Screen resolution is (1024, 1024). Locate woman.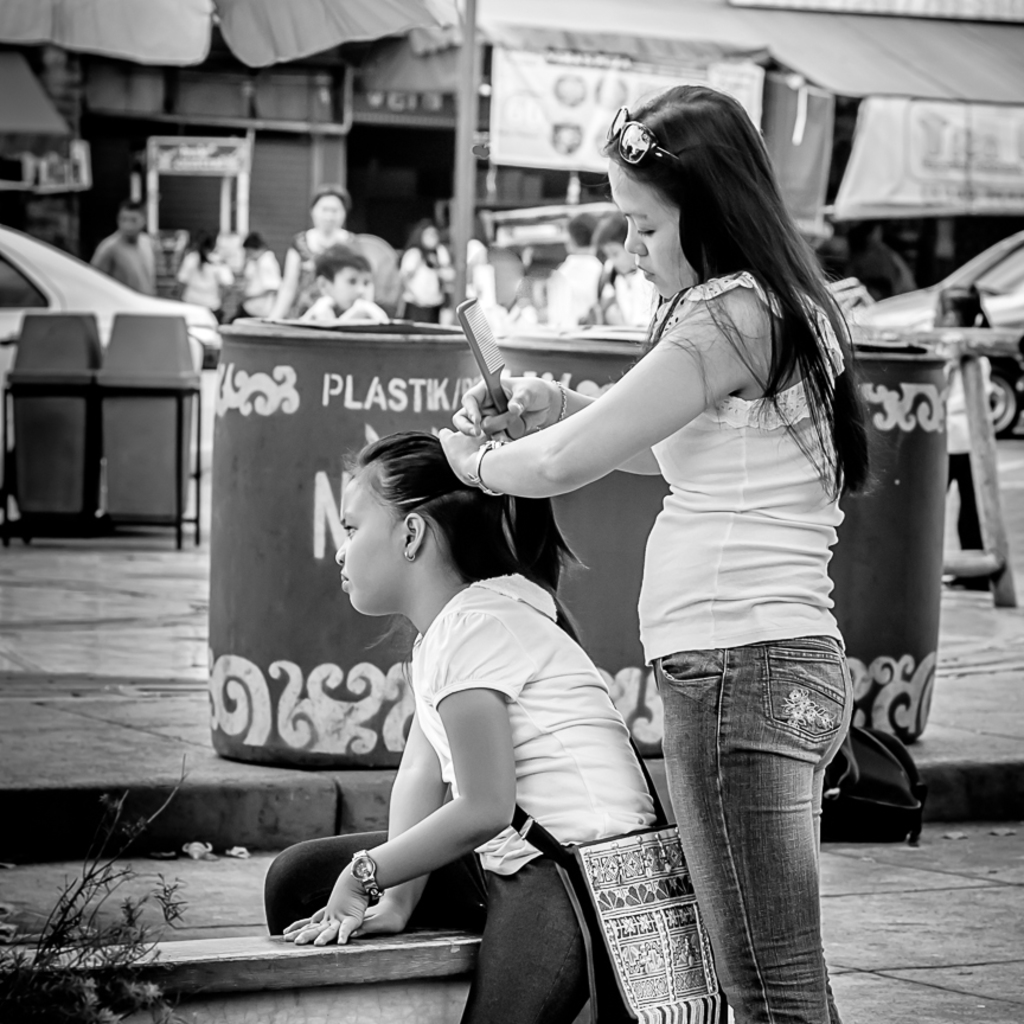
{"x1": 459, "y1": 84, "x2": 897, "y2": 1000}.
